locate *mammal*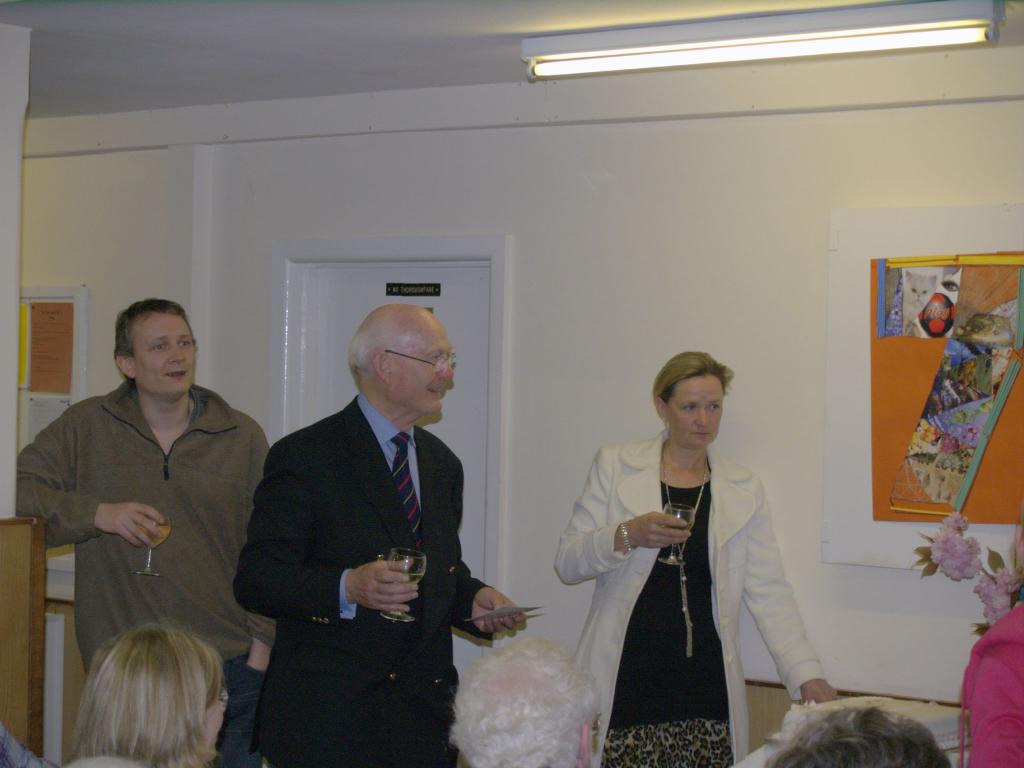
x1=232, y1=302, x2=529, y2=767
